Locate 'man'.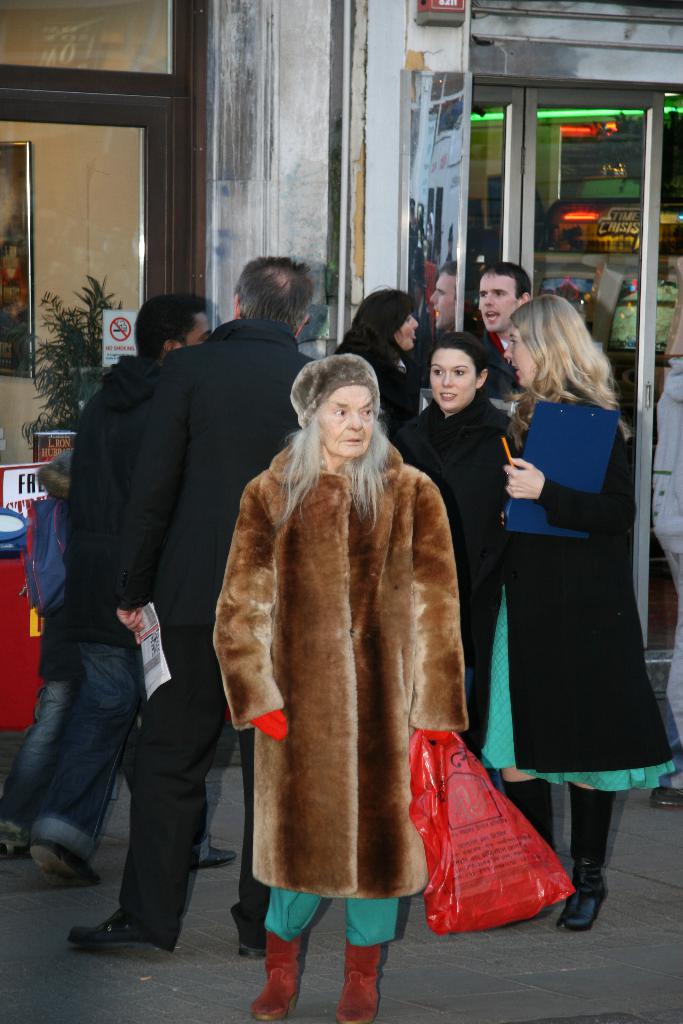
Bounding box: Rect(471, 266, 529, 393).
